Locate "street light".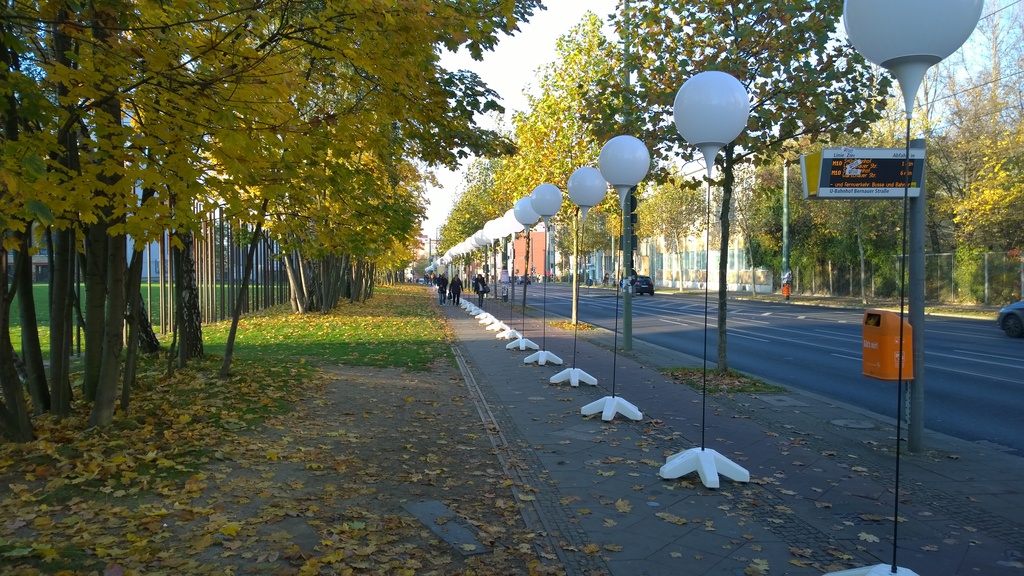
Bounding box: detection(577, 127, 652, 421).
